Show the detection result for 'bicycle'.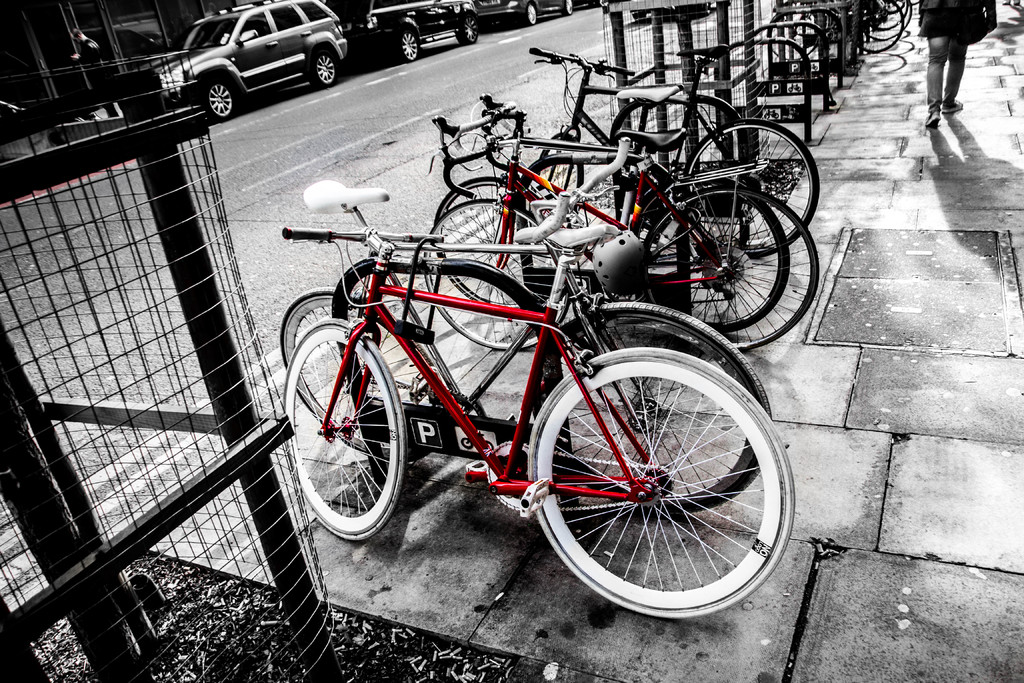
(782,0,915,24).
